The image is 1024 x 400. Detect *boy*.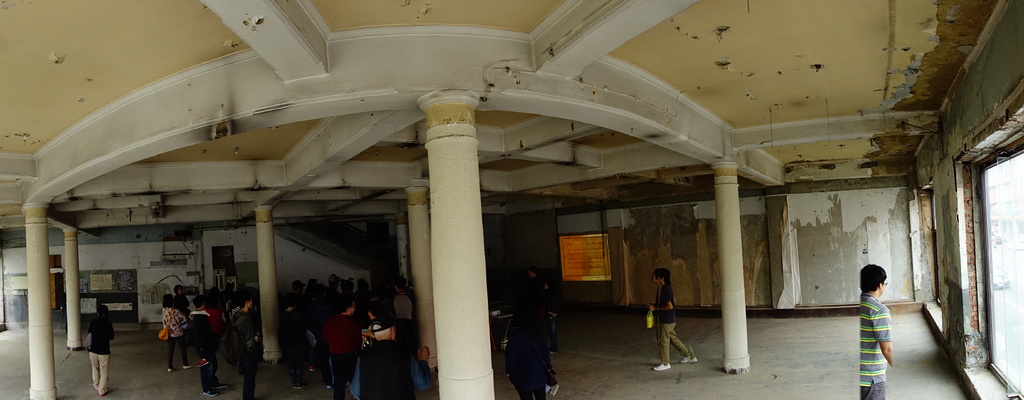
Detection: l=840, t=251, r=906, b=386.
